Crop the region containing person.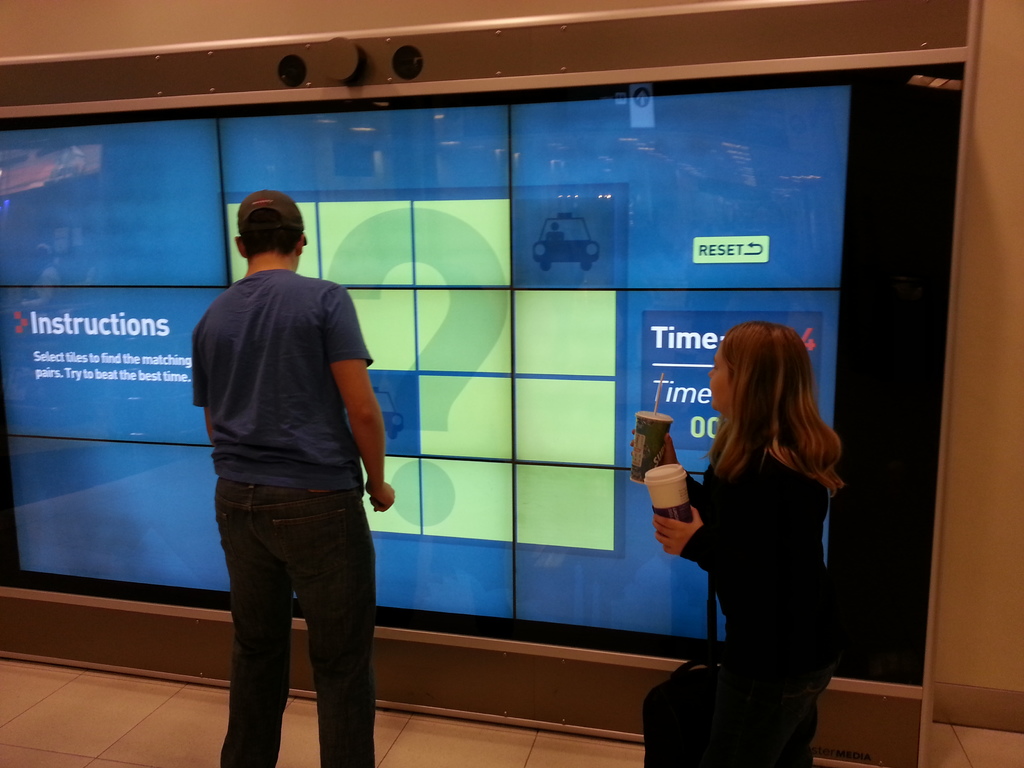
Crop region: 189 191 395 767.
